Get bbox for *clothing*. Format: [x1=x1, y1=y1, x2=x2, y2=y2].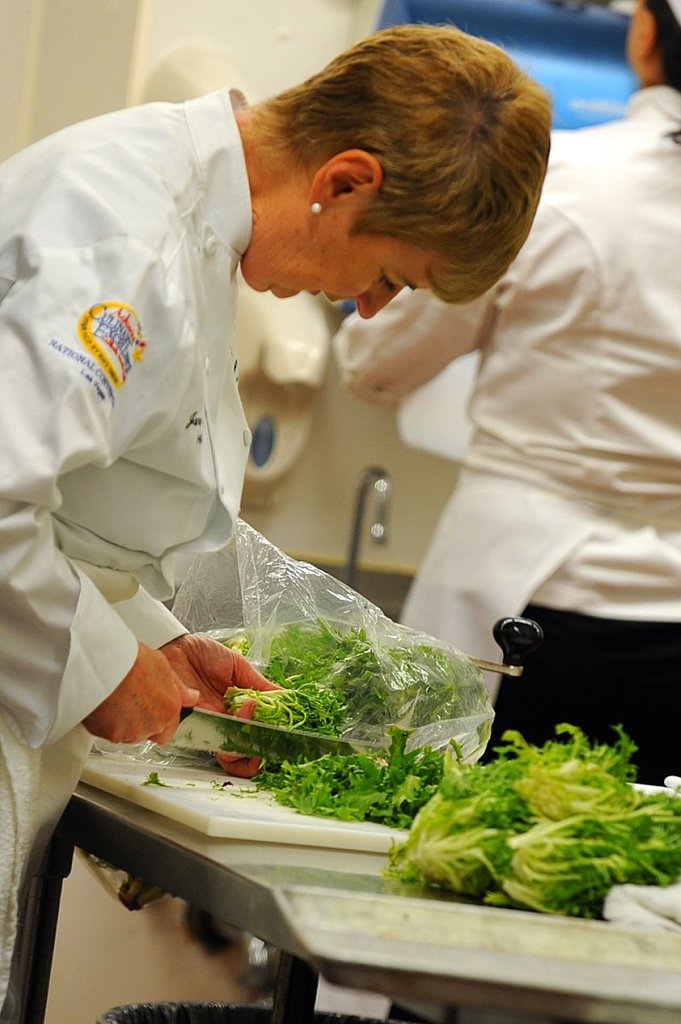
[x1=297, y1=66, x2=680, y2=1023].
